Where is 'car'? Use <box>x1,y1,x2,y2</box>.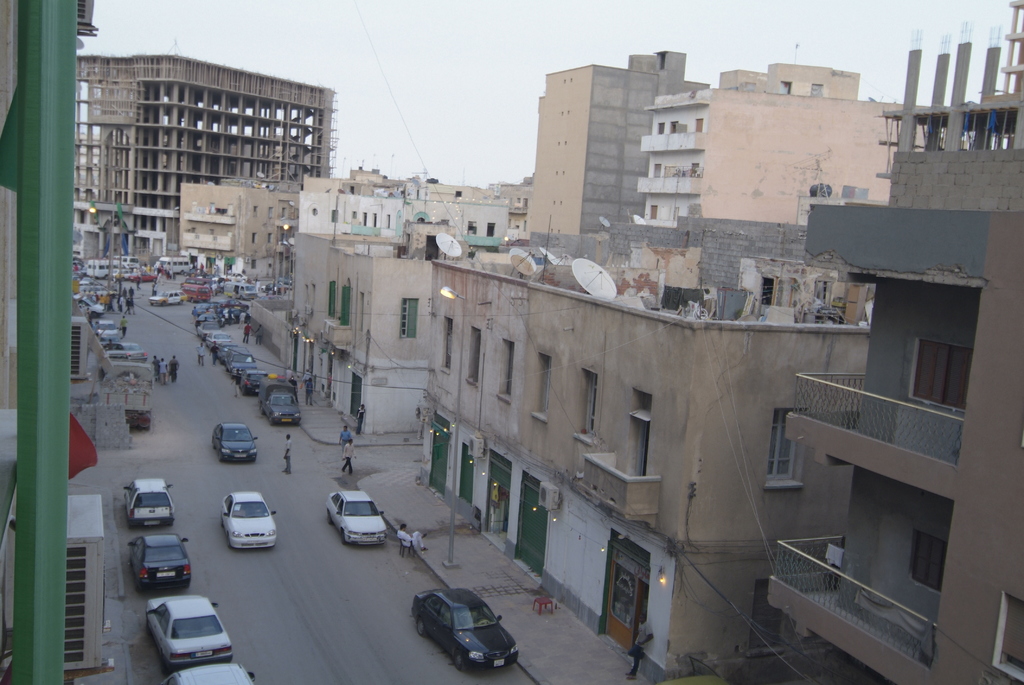
<box>324,488,391,549</box>.
